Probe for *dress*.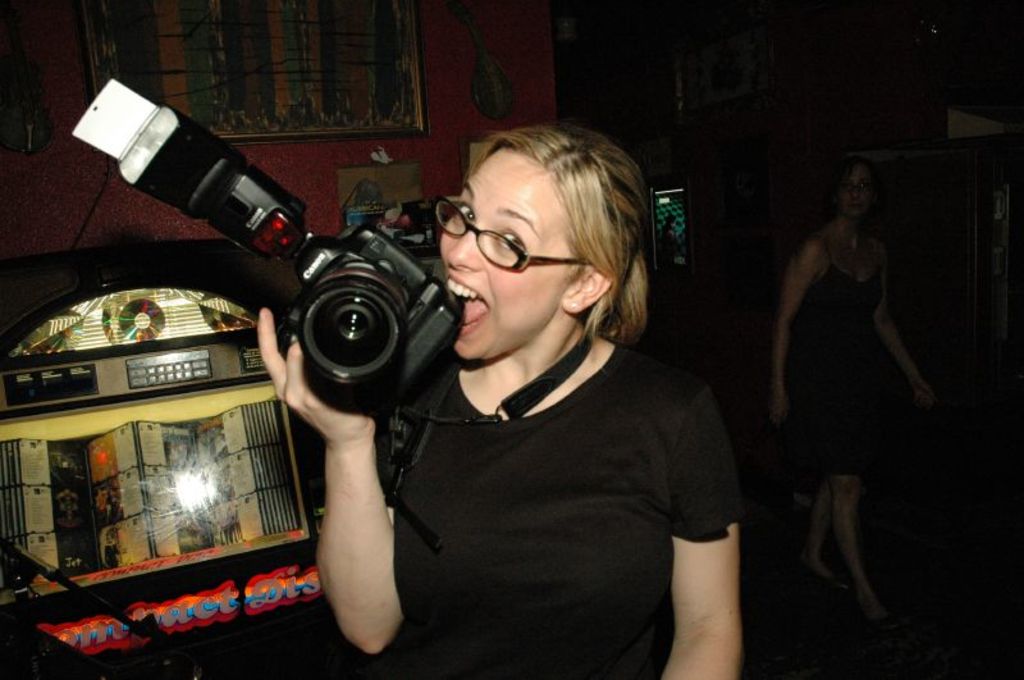
Probe result: x1=780, y1=233, x2=890, y2=473.
